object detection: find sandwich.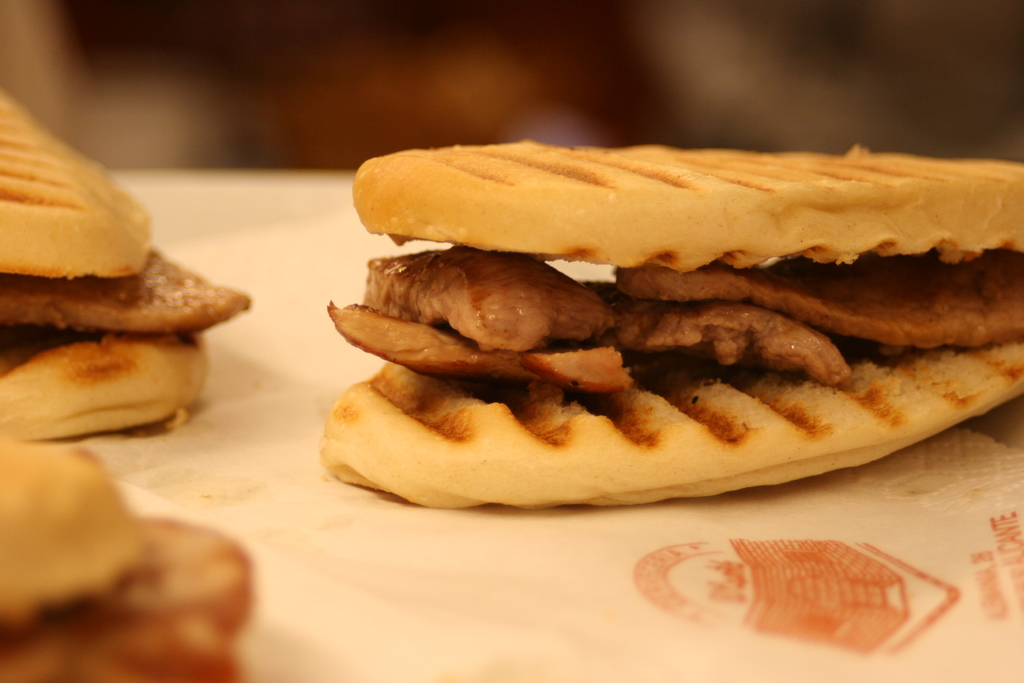
0/80/250/441.
